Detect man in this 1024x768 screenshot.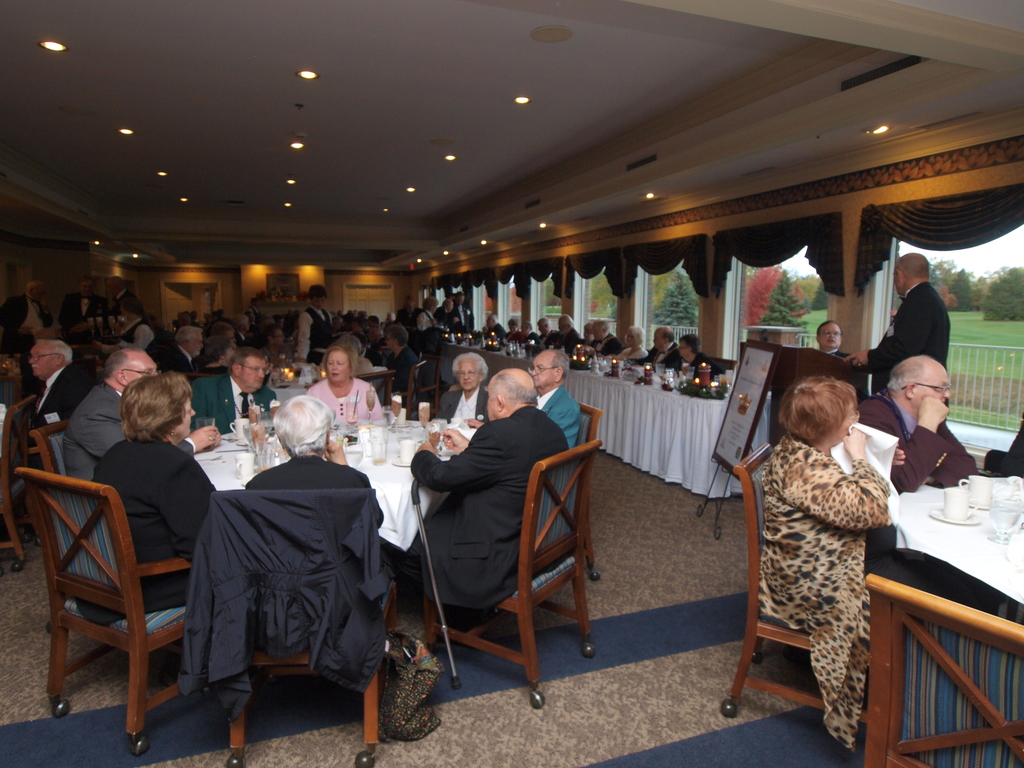
Detection: 550 316 582 352.
